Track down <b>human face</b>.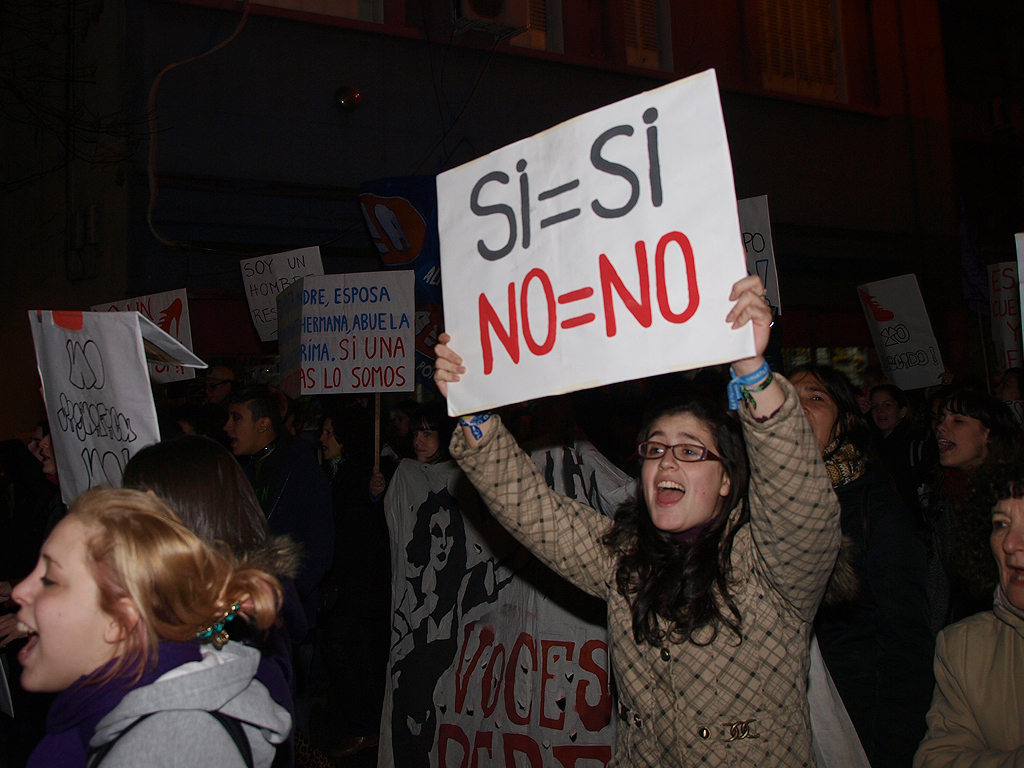
Tracked to crop(987, 492, 1023, 616).
